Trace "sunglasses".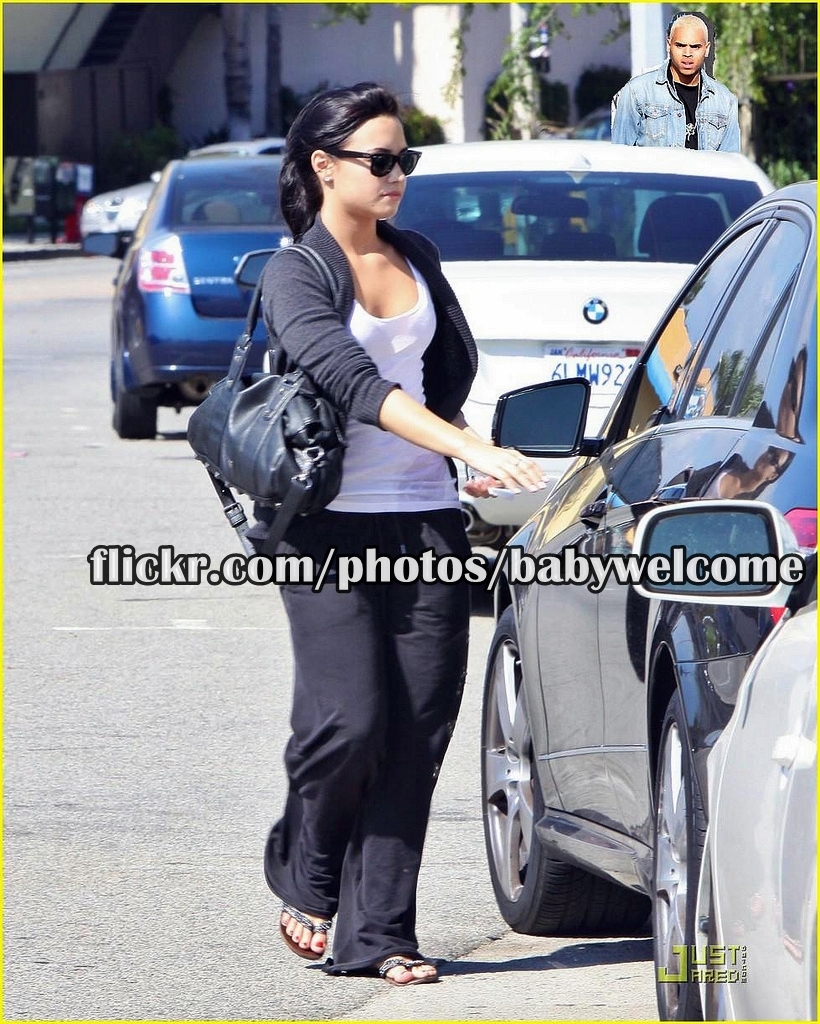
Traced to (327,143,423,178).
